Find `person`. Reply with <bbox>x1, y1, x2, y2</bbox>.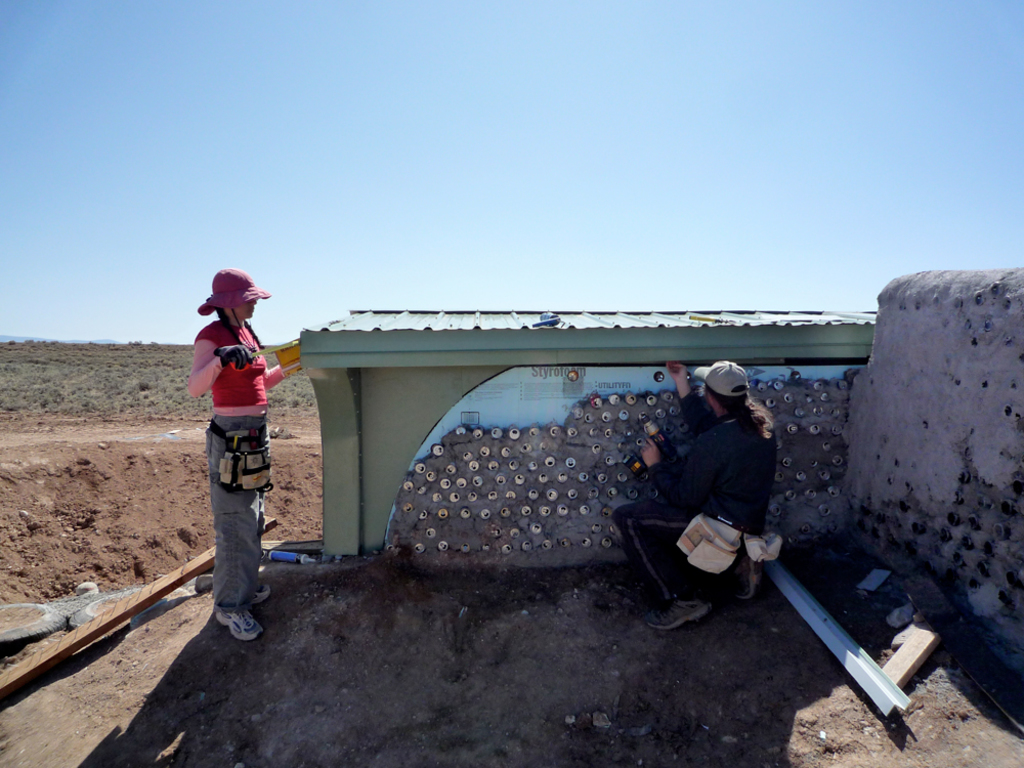
<bbox>593, 357, 783, 629</bbox>.
